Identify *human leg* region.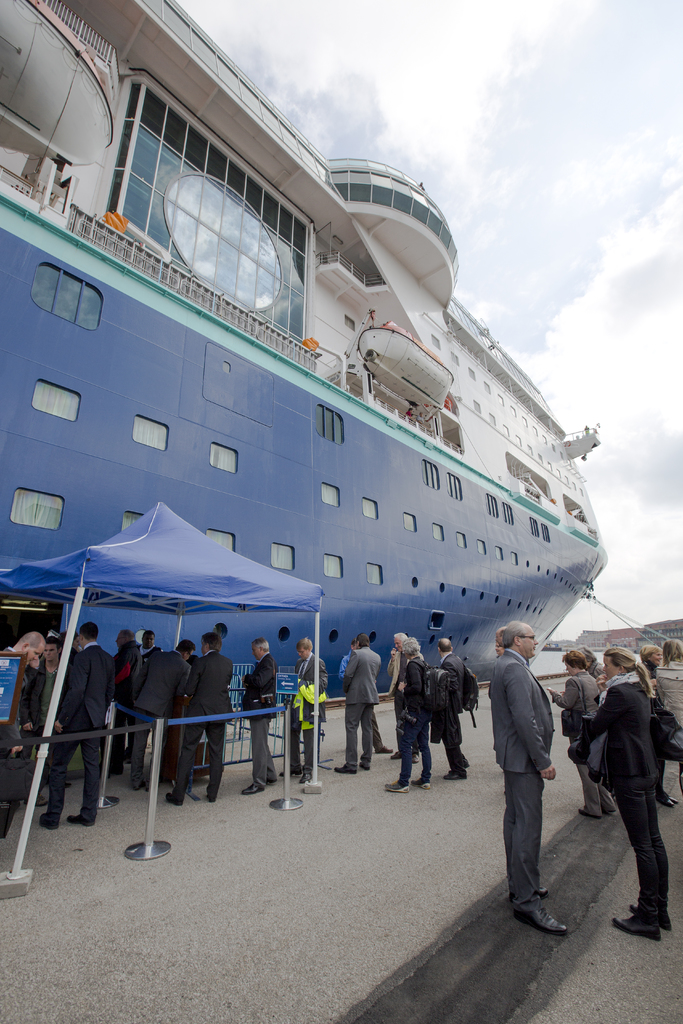
Region: region(445, 715, 466, 776).
